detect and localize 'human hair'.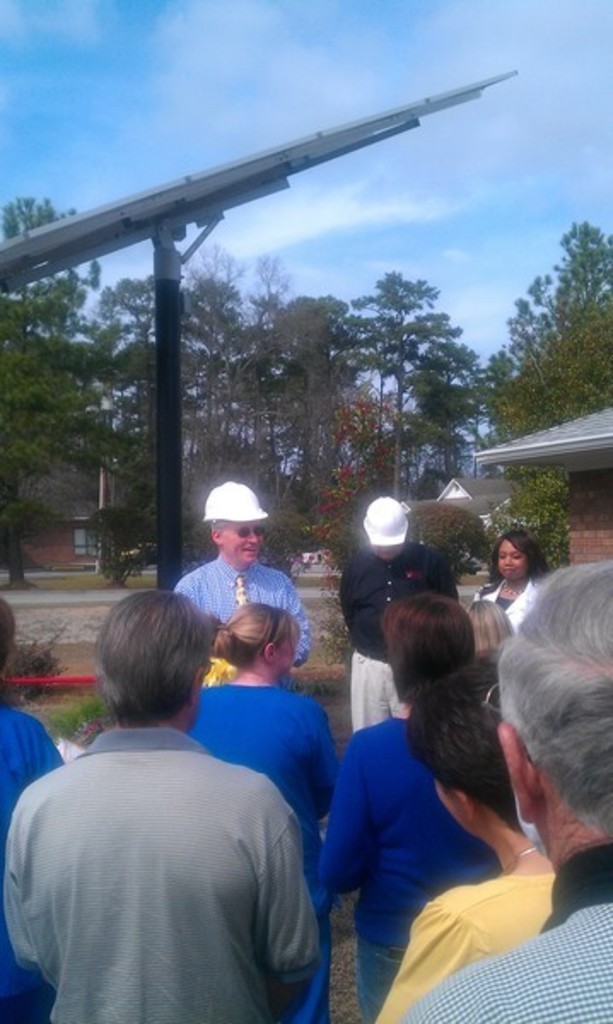
Localized at 200, 599, 297, 671.
